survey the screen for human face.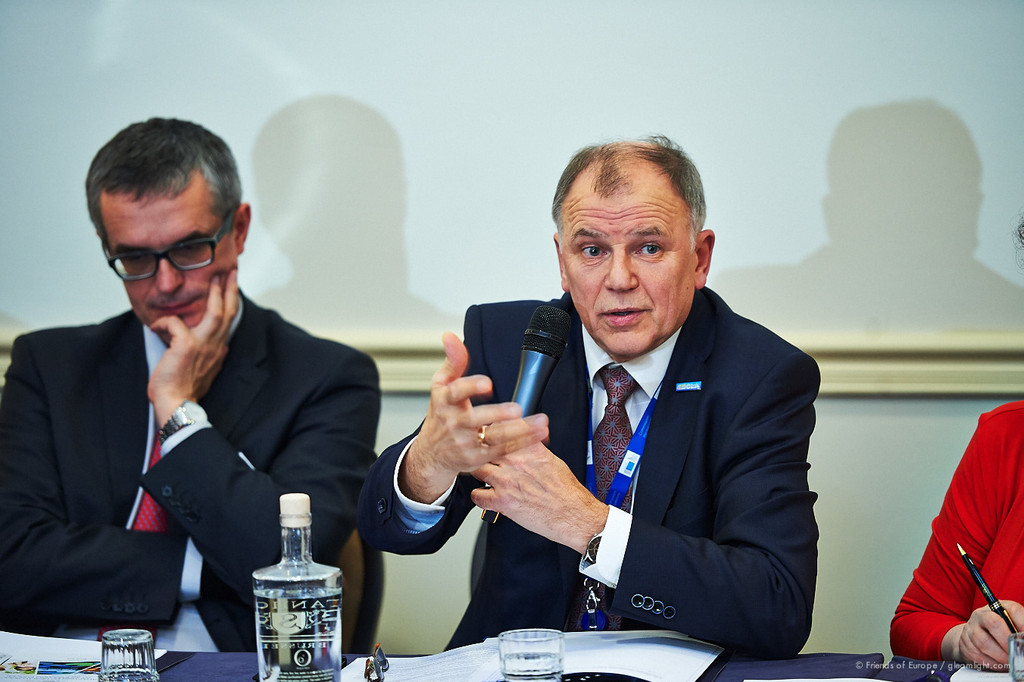
Survey found: bbox=(561, 192, 696, 356).
